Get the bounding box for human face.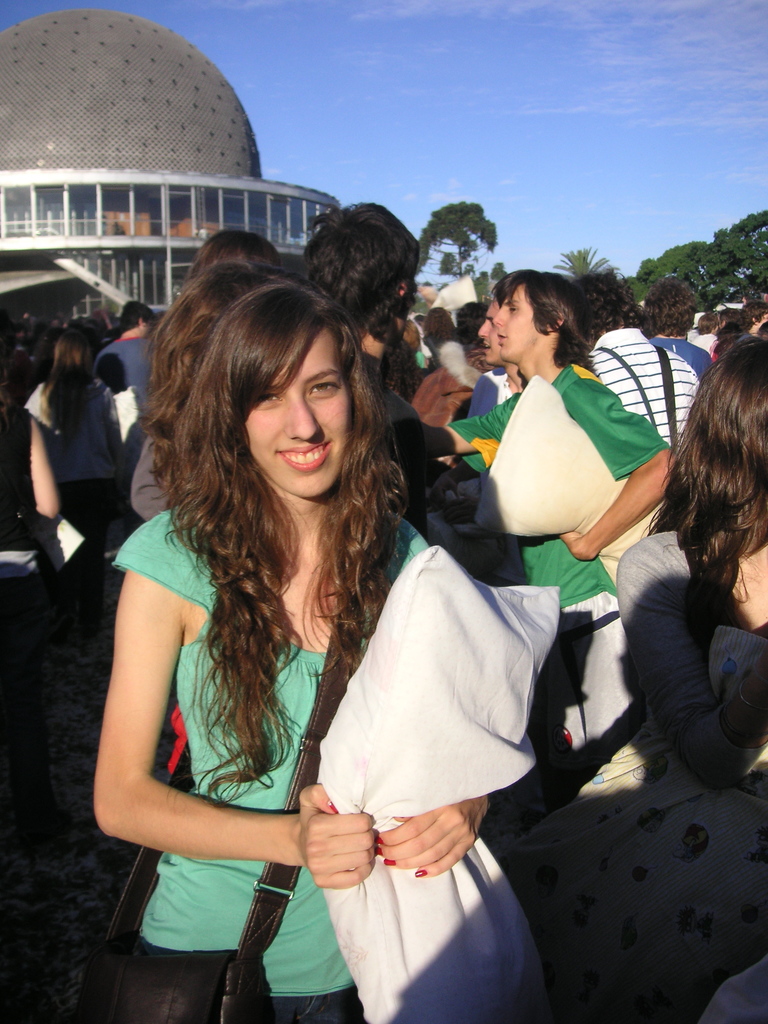
BBox(495, 287, 547, 361).
